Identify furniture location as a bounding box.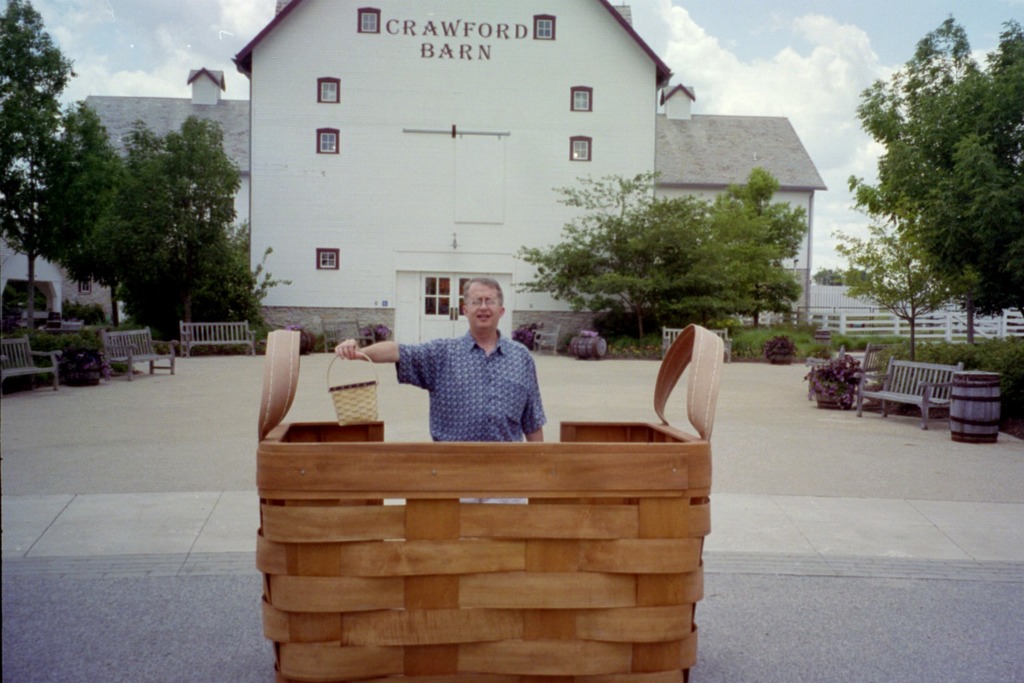
rect(254, 418, 711, 682).
